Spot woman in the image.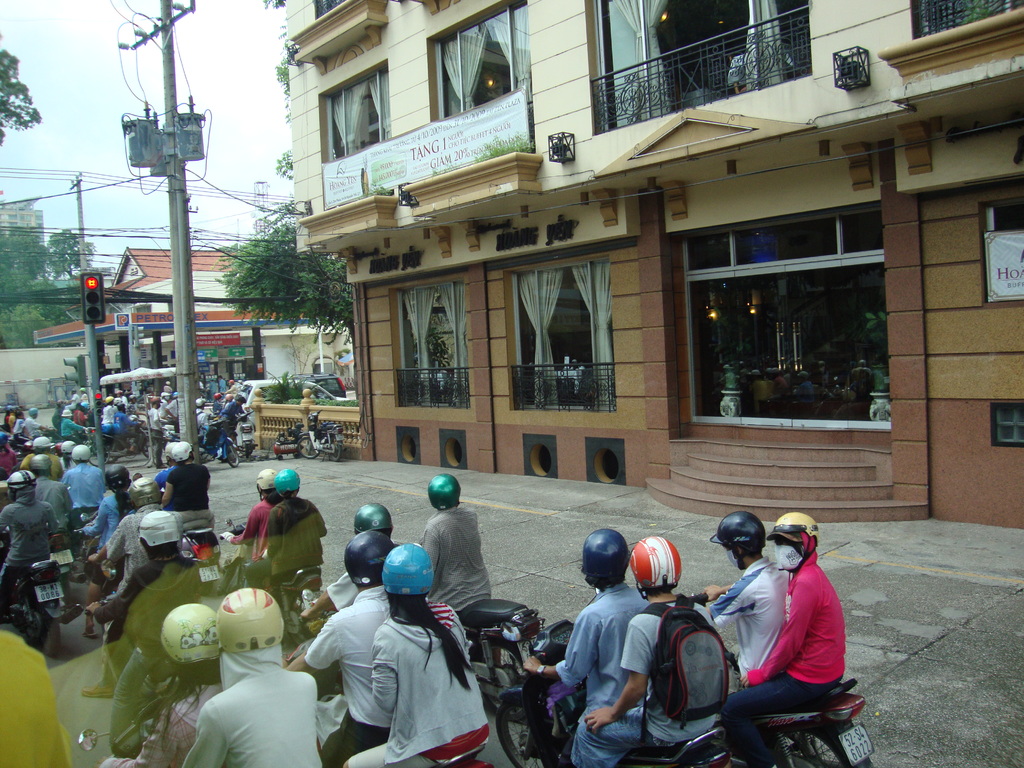
woman found at 103/623/227/767.
